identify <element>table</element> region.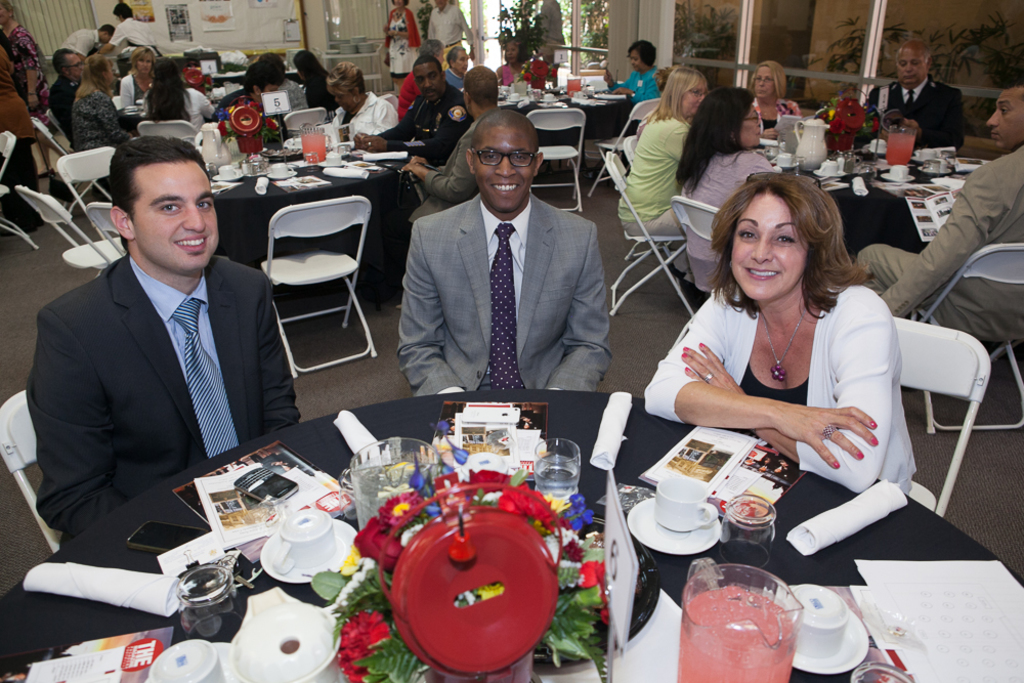
Region: detection(496, 84, 636, 179).
